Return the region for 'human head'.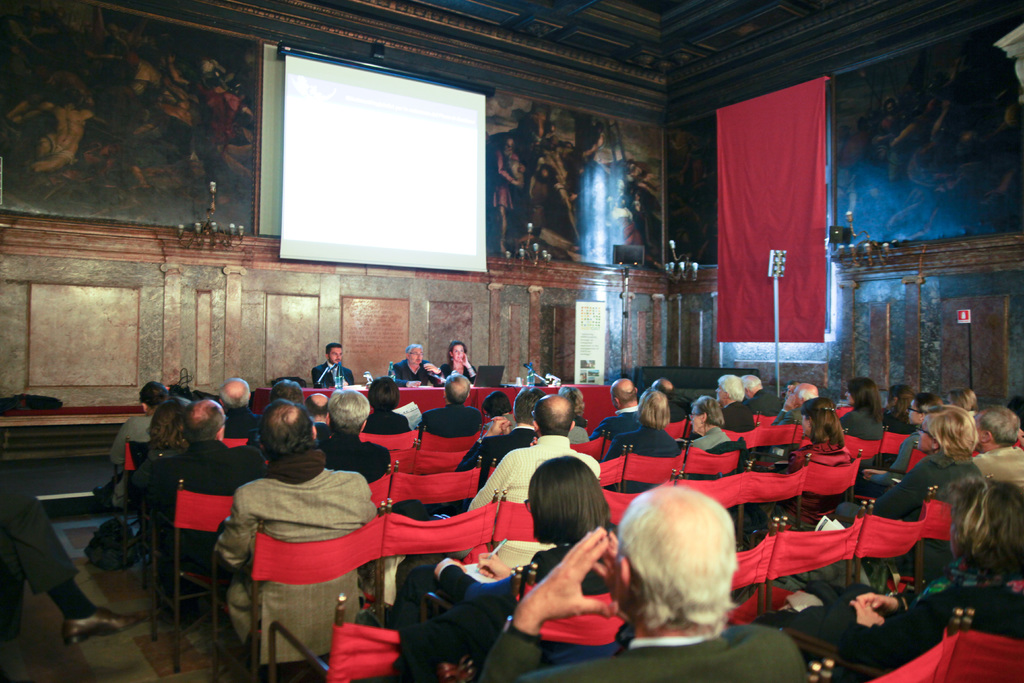
detection(609, 377, 639, 409).
